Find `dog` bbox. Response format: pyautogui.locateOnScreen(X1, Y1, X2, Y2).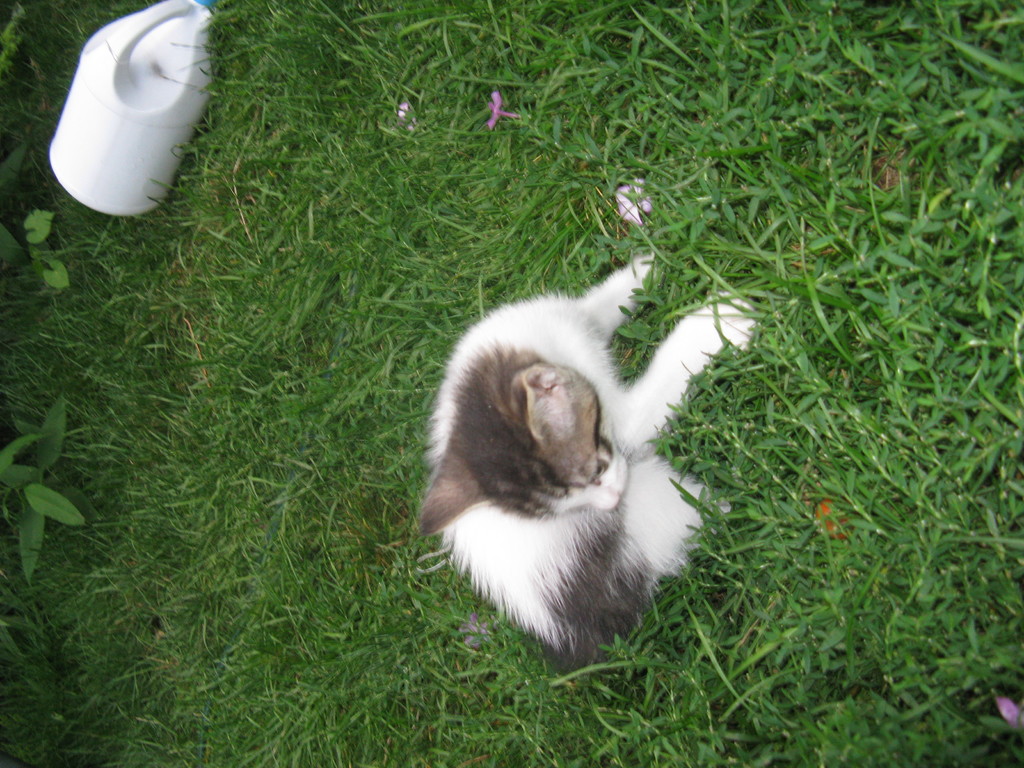
pyautogui.locateOnScreen(419, 253, 760, 675).
